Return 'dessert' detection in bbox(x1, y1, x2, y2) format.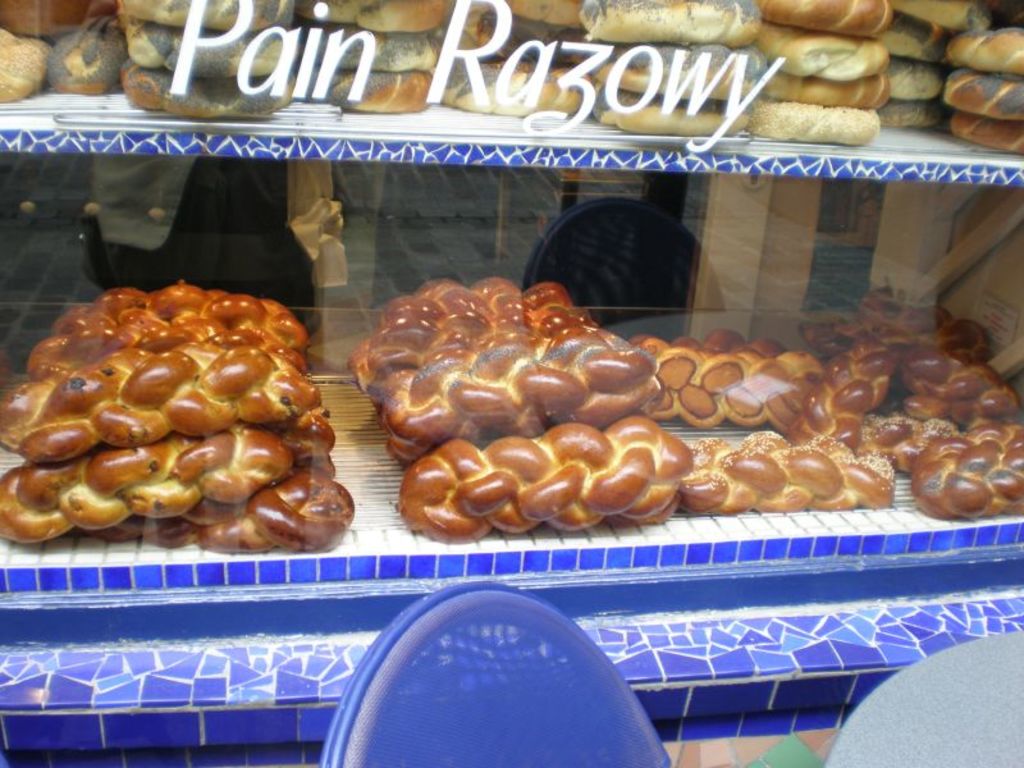
bbox(824, 297, 1001, 424).
